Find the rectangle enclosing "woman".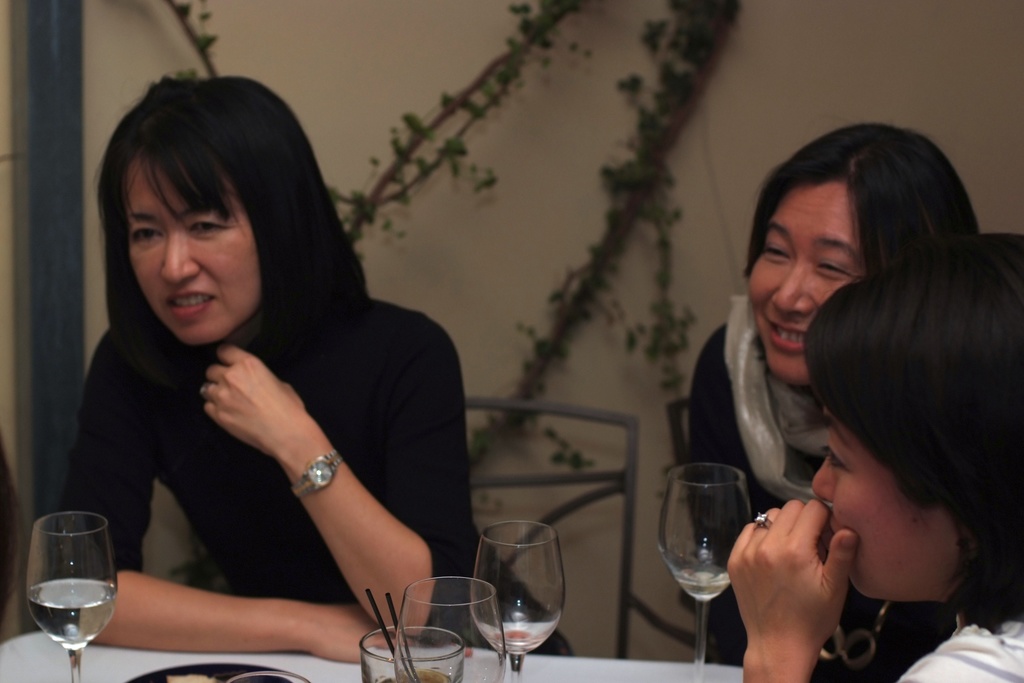
BBox(686, 119, 982, 679).
